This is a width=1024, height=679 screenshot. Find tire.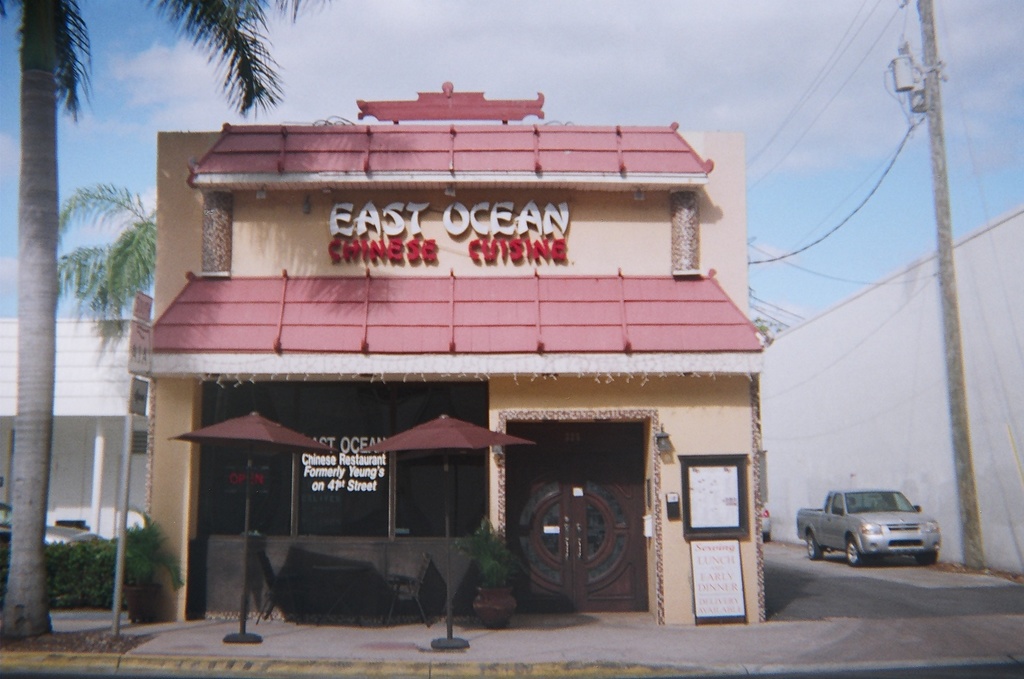
Bounding box: select_region(845, 534, 864, 570).
